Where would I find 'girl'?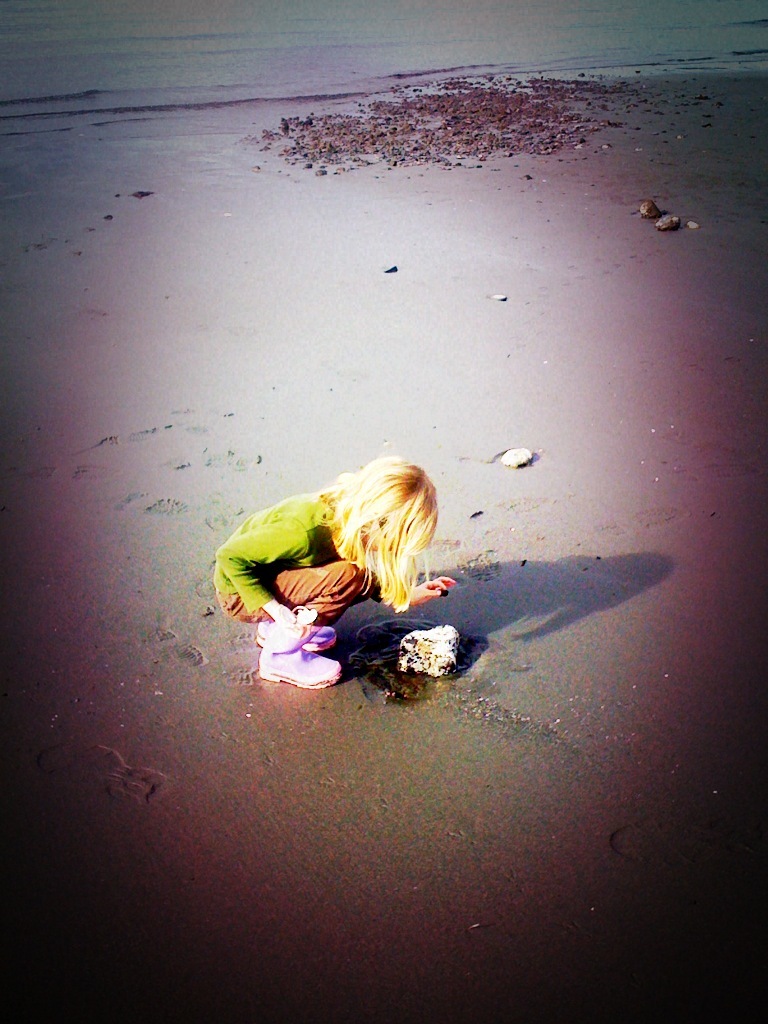
At (187, 434, 450, 702).
